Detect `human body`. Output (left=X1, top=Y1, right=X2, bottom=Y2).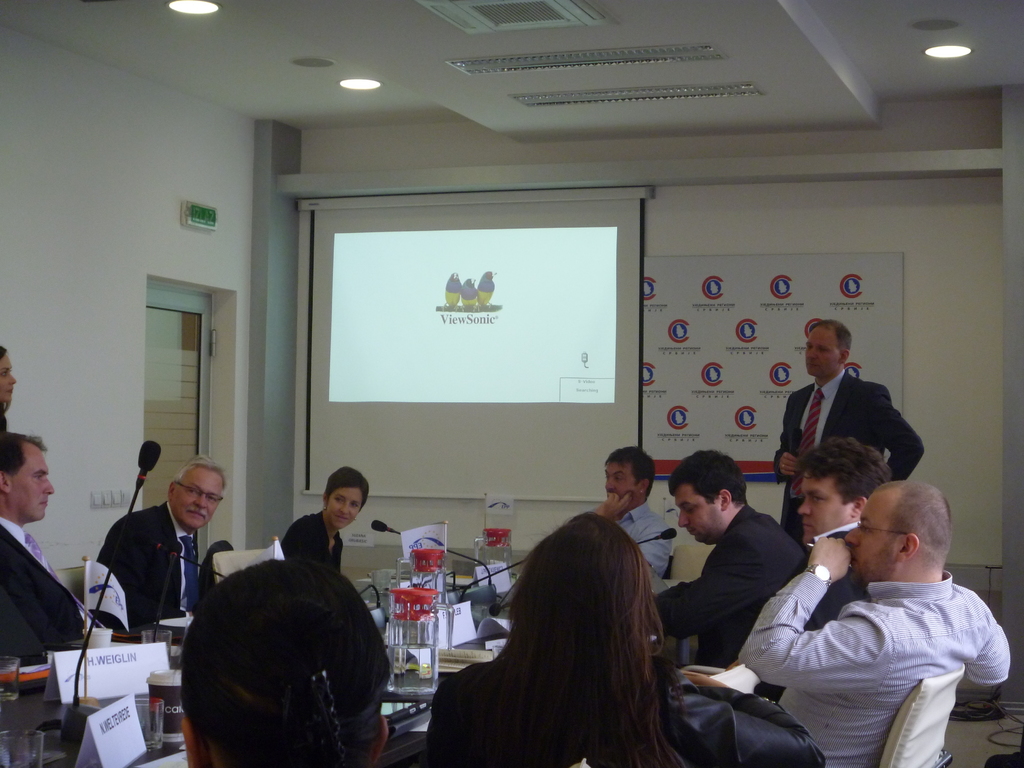
(left=283, top=506, right=350, bottom=575).
